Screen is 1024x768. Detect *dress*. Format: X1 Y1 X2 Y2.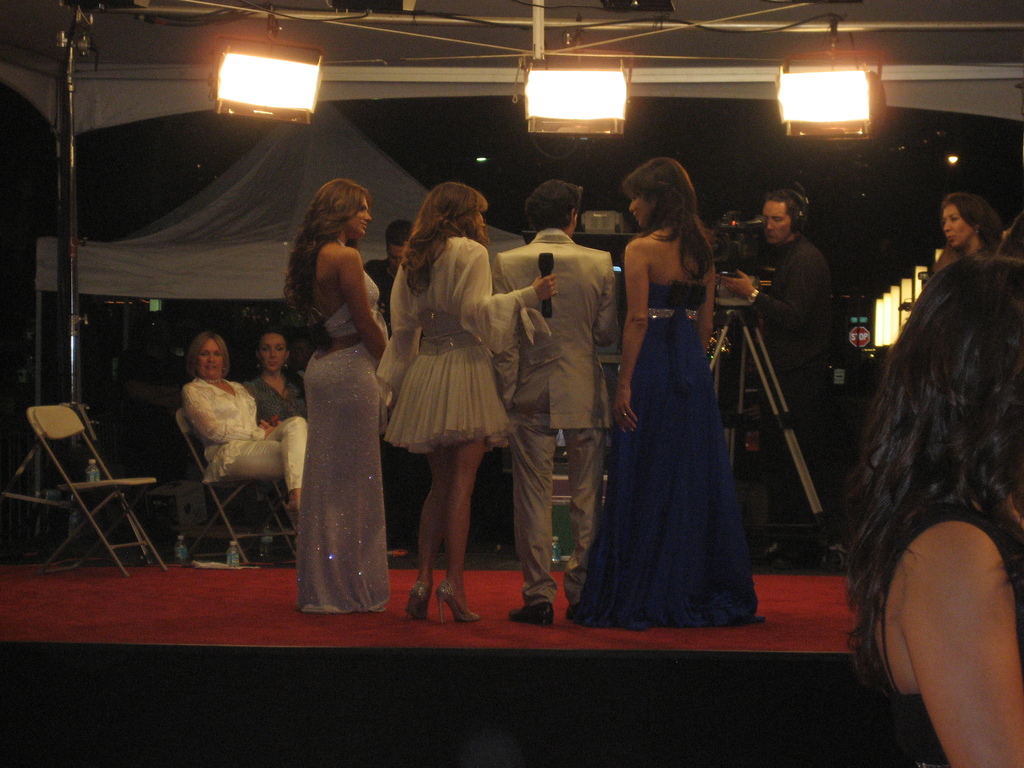
390 220 538 440.
